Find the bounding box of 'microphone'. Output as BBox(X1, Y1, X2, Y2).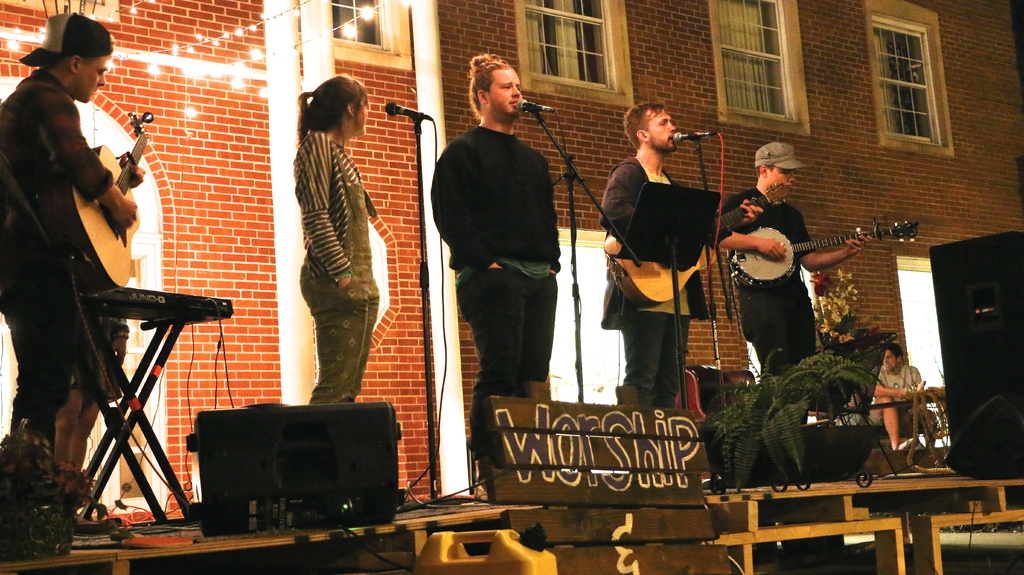
BBox(497, 77, 572, 138).
